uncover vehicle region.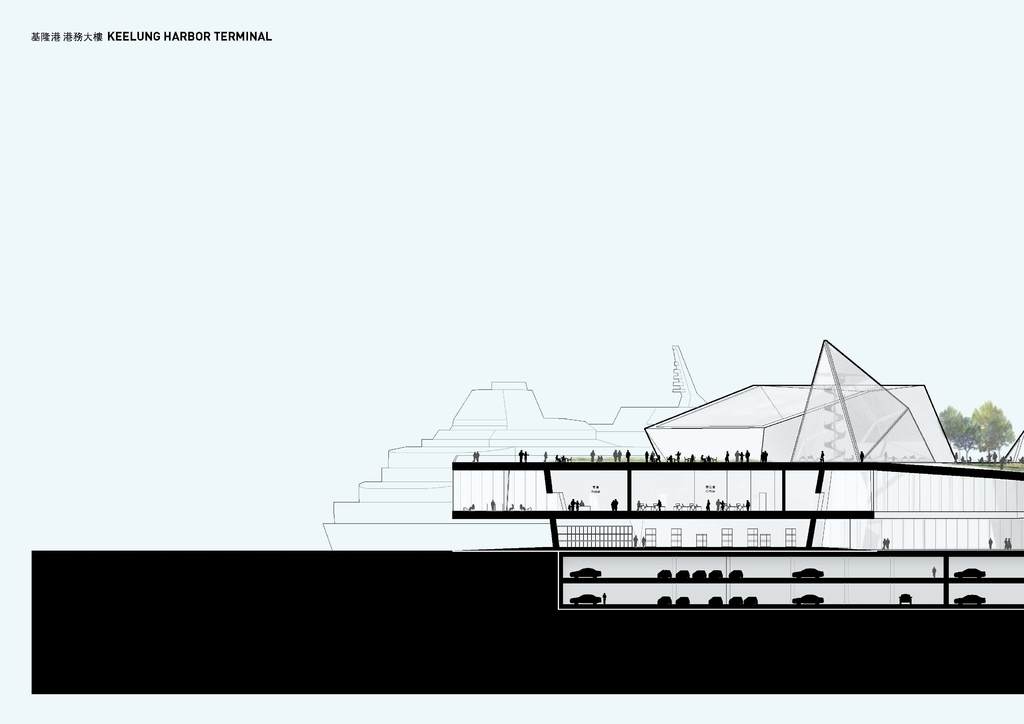
Uncovered: [left=656, top=592, right=674, bottom=608].
